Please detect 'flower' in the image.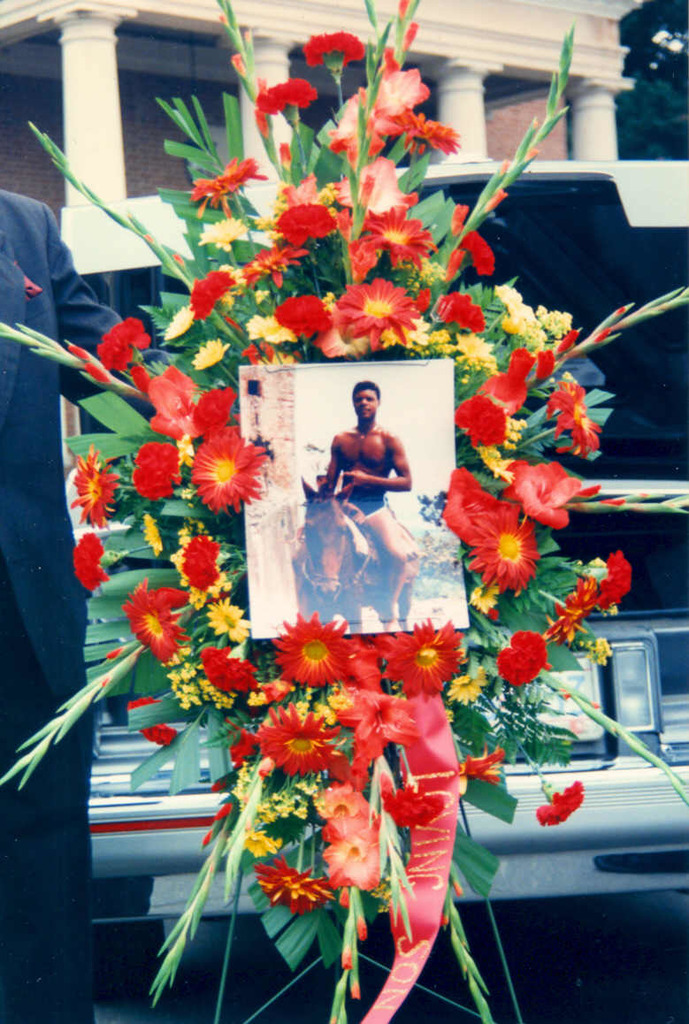
left=253, top=78, right=322, bottom=124.
